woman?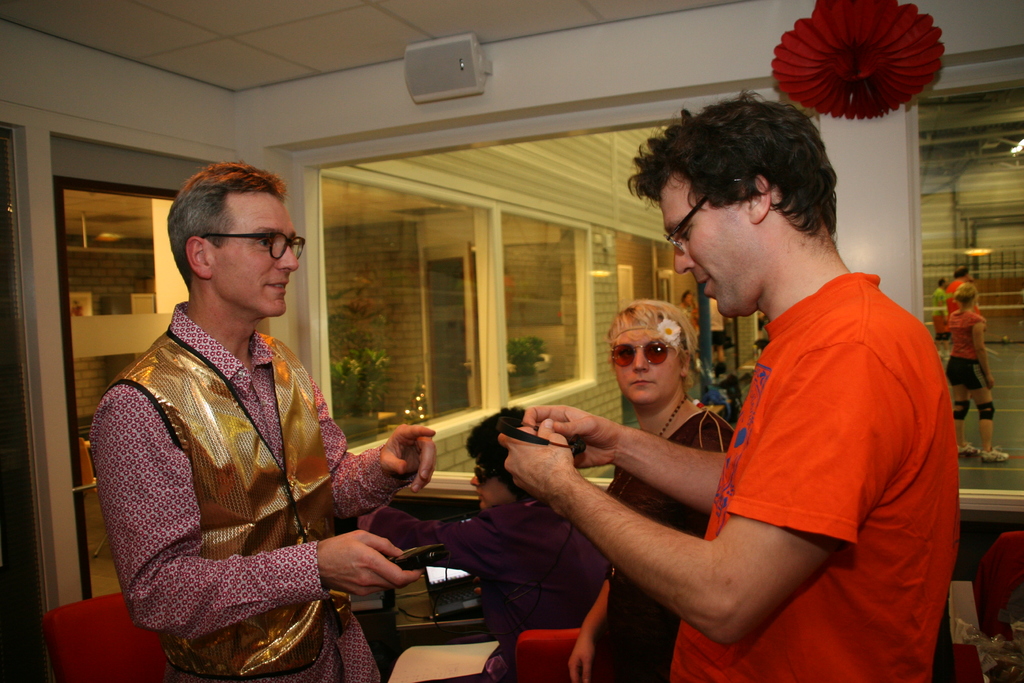
[left=675, top=292, right=698, bottom=334]
